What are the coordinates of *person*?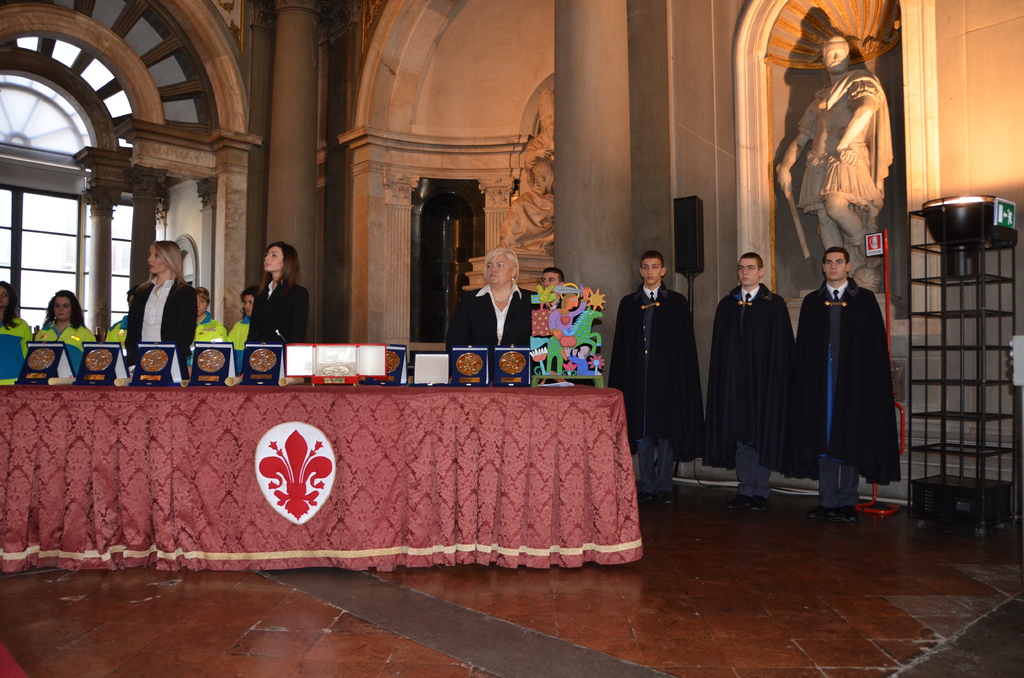
[x1=129, y1=242, x2=186, y2=359].
